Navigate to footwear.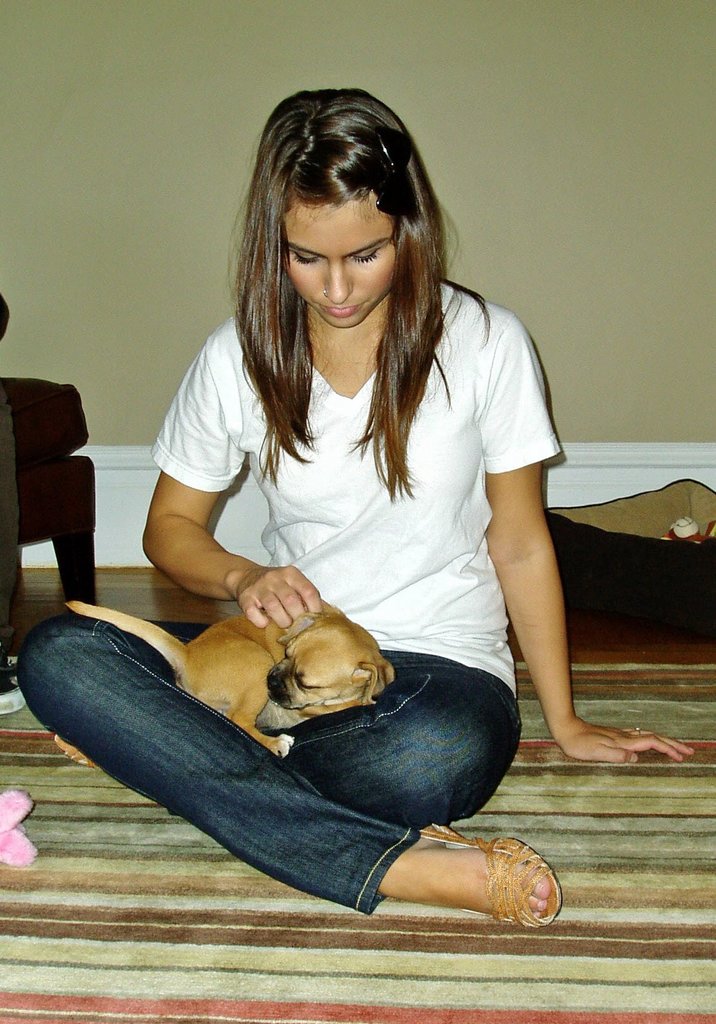
Navigation target: 51,737,93,765.
